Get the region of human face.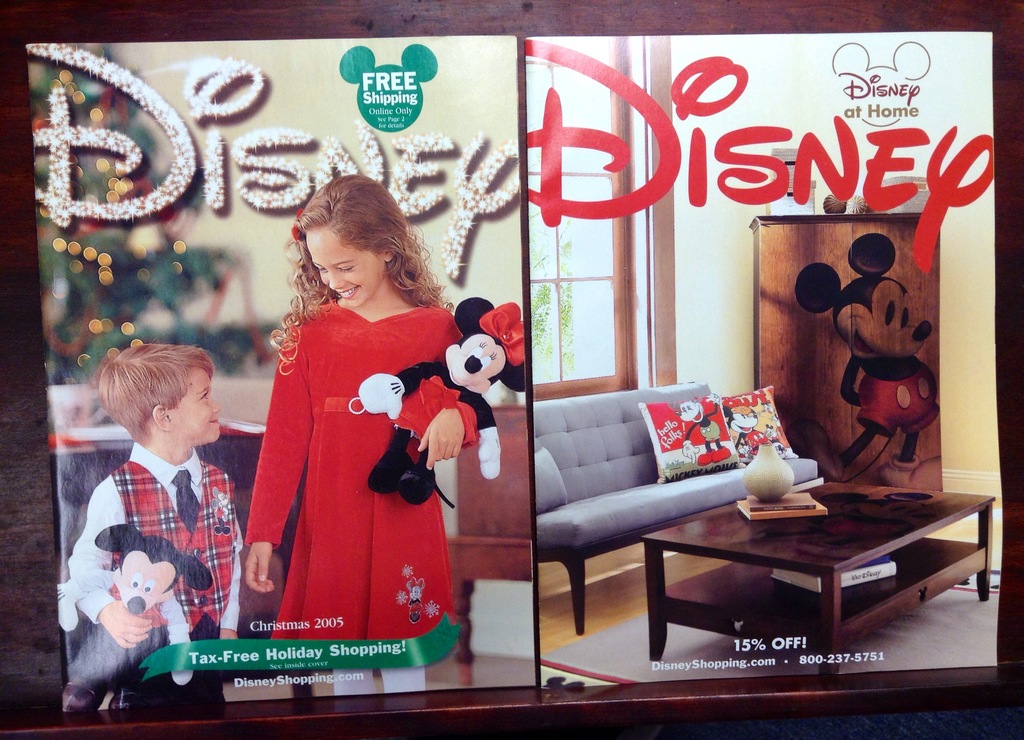
l=306, t=237, r=386, b=310.
